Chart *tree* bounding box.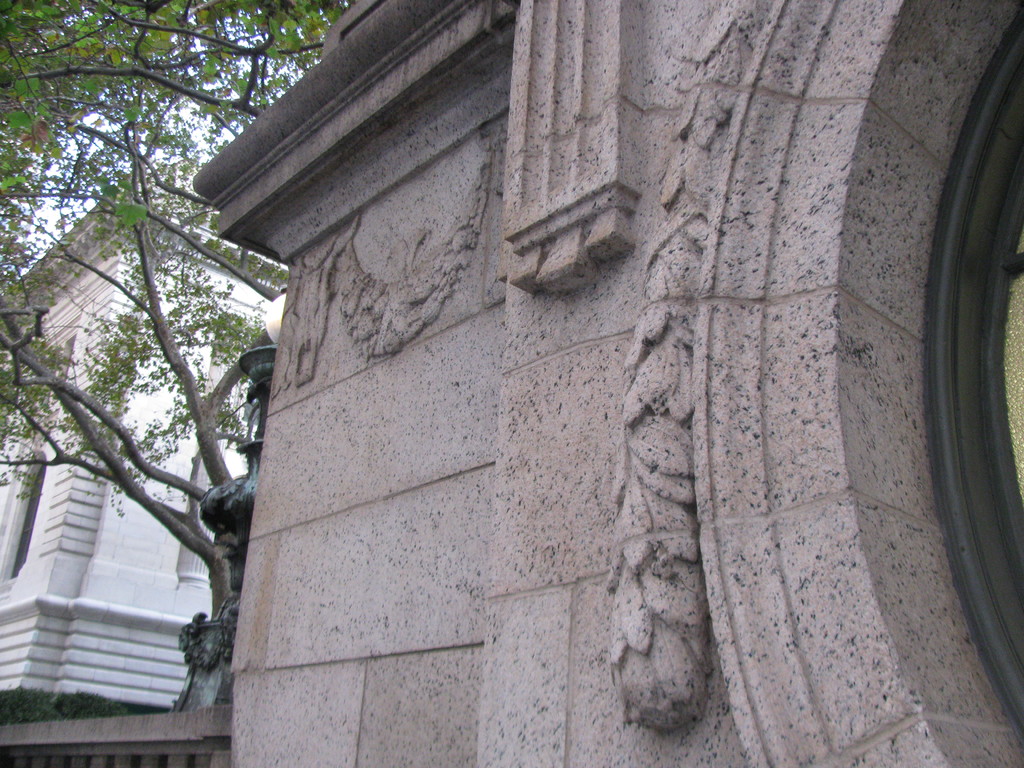
Charted: x1=5, y1=0, x2=355, y2=620.
